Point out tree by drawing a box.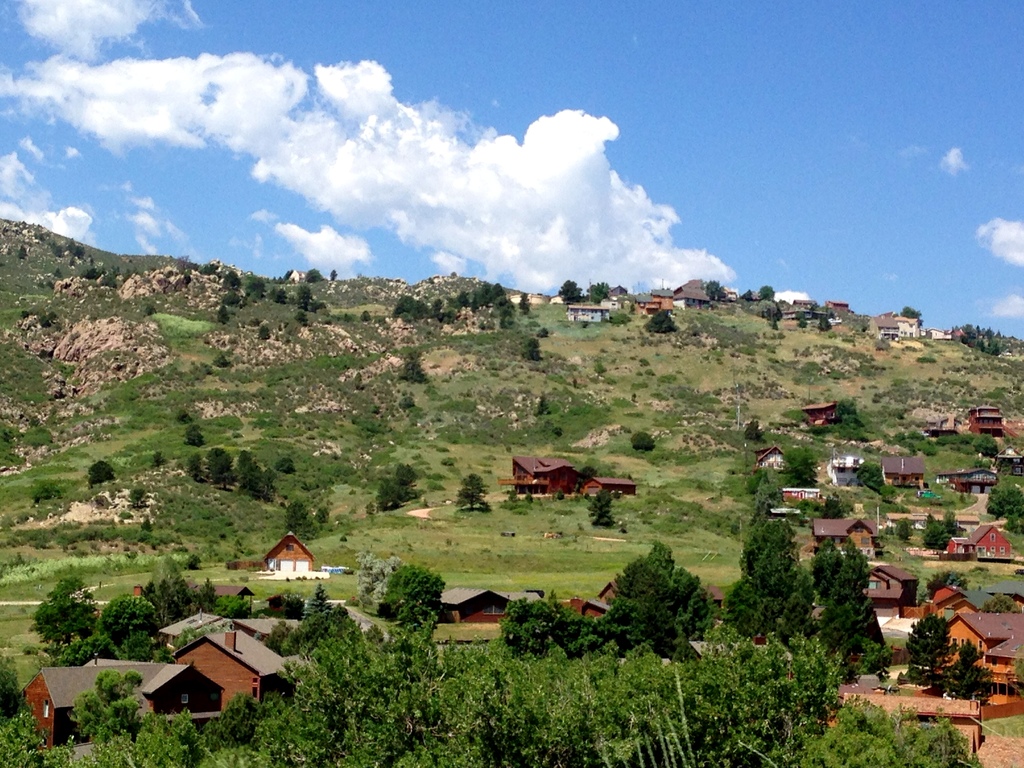
(902, 591, 955, 689).
